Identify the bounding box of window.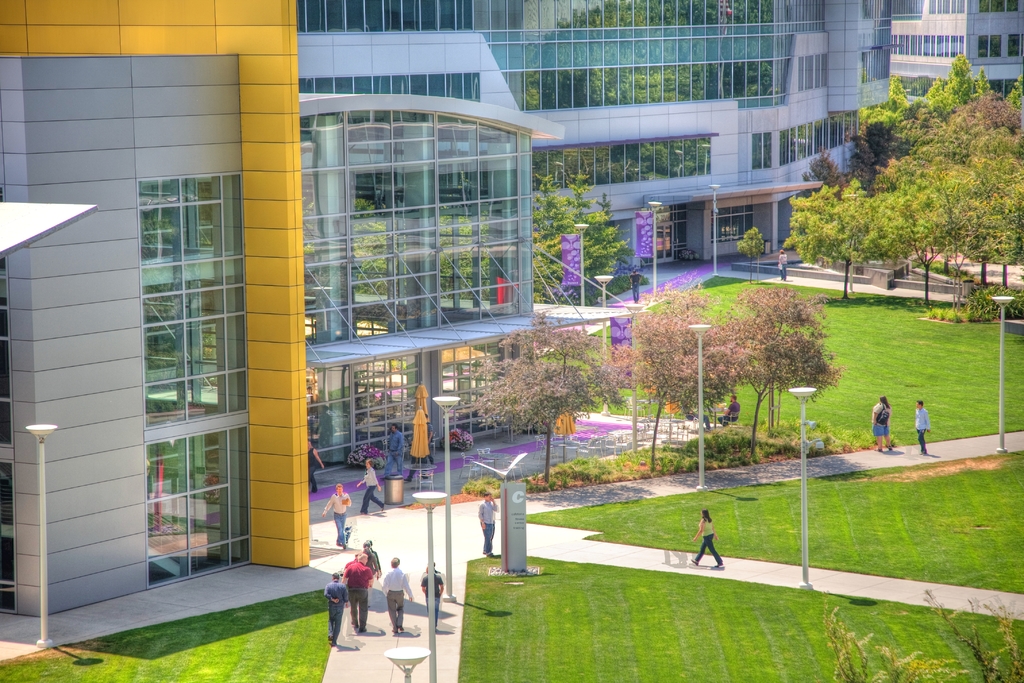
box=[712, 205, 753, 243].
